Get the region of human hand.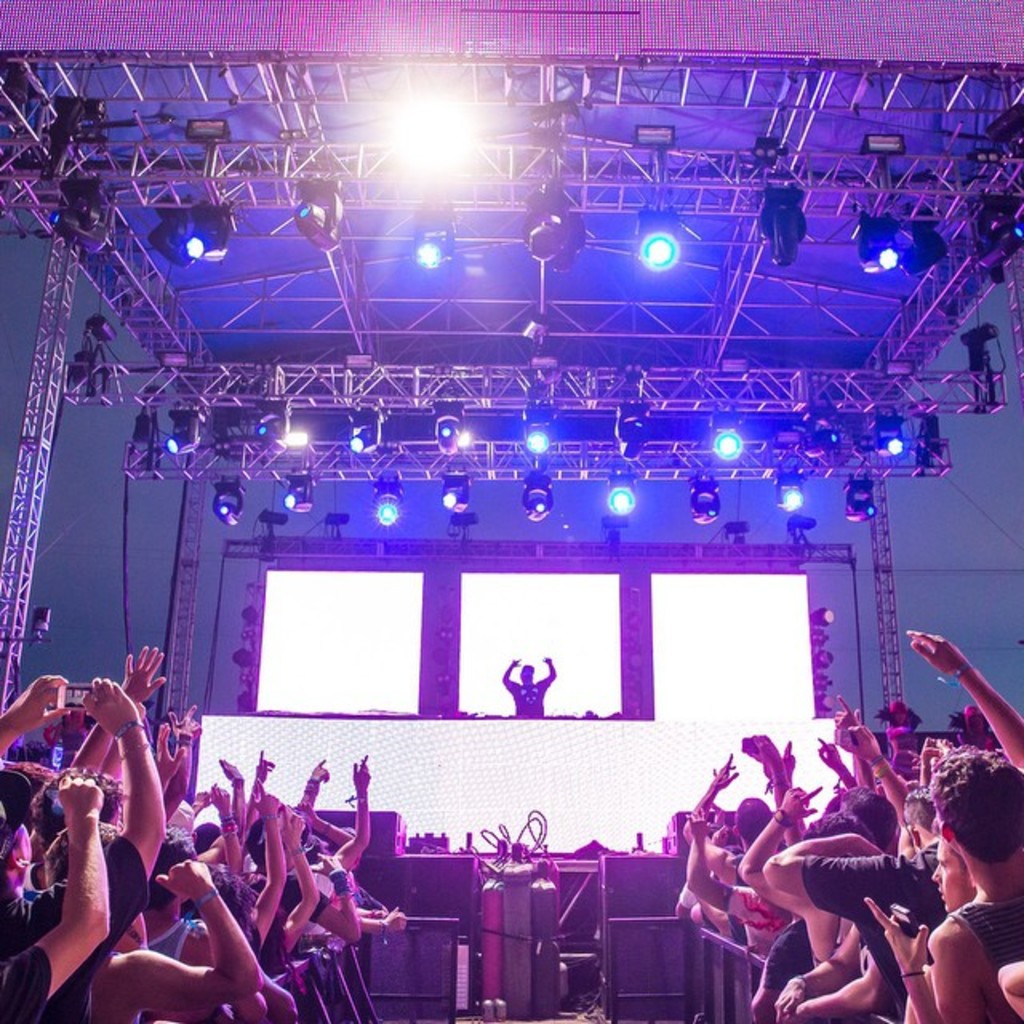
pyautogui.locateOnScreen(781, 784, 824, 824).
